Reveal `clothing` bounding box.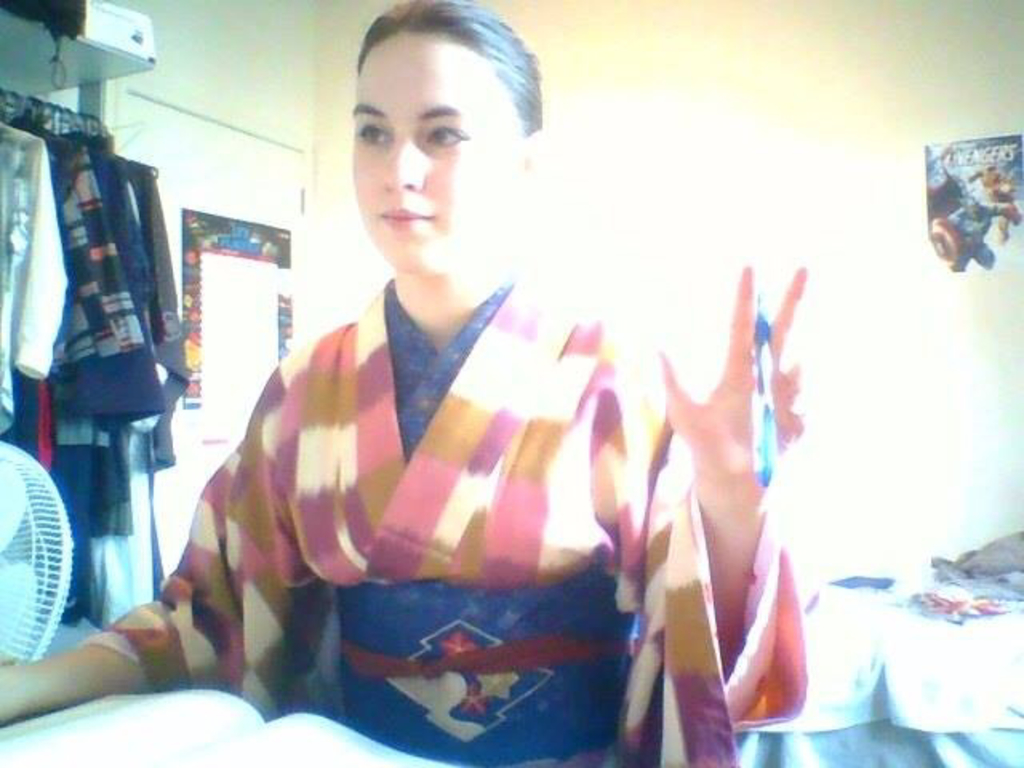
Revealed: BBox(67, 270, 813, 766).
